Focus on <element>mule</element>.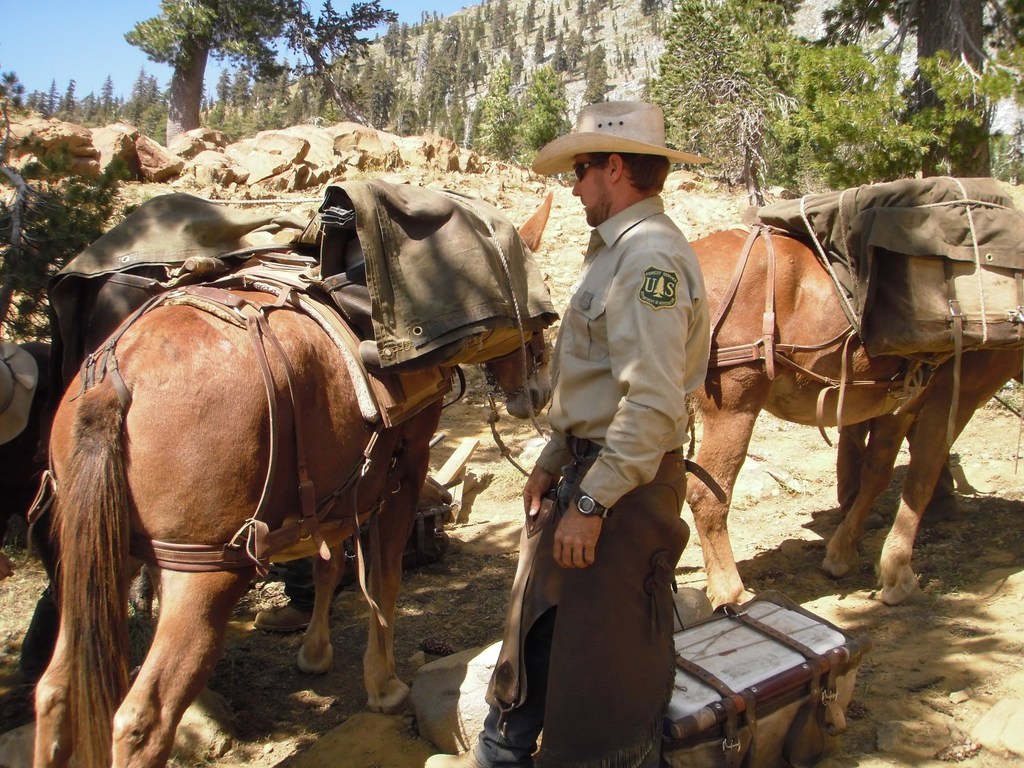
Focused at locate(0, 193, 557, 767).
